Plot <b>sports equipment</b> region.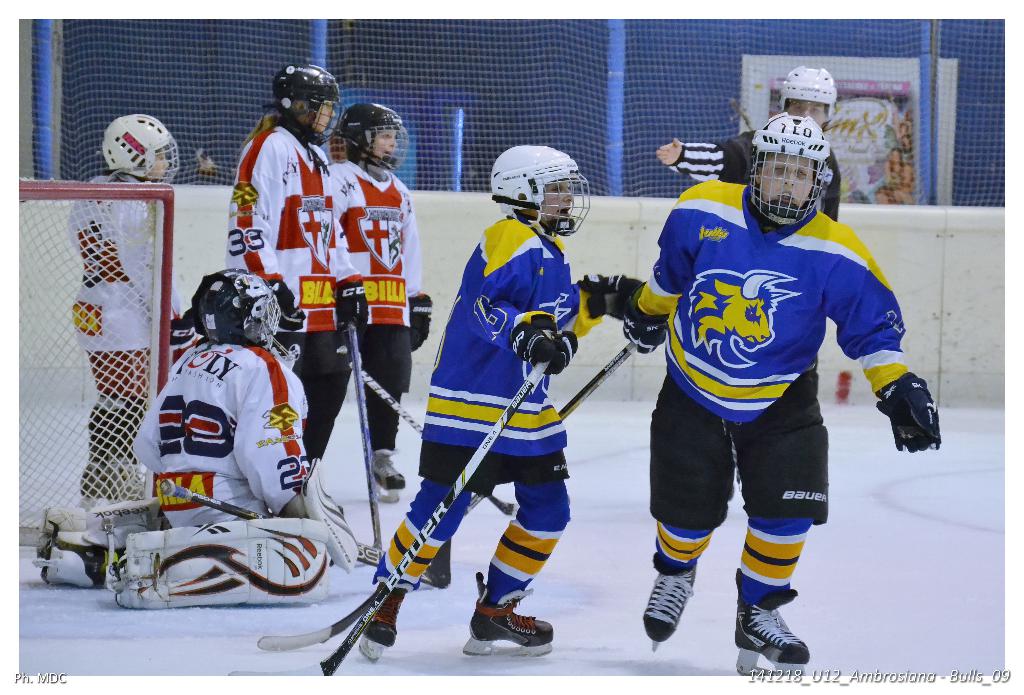
Plotted at region(14, 182, 173, 543).
